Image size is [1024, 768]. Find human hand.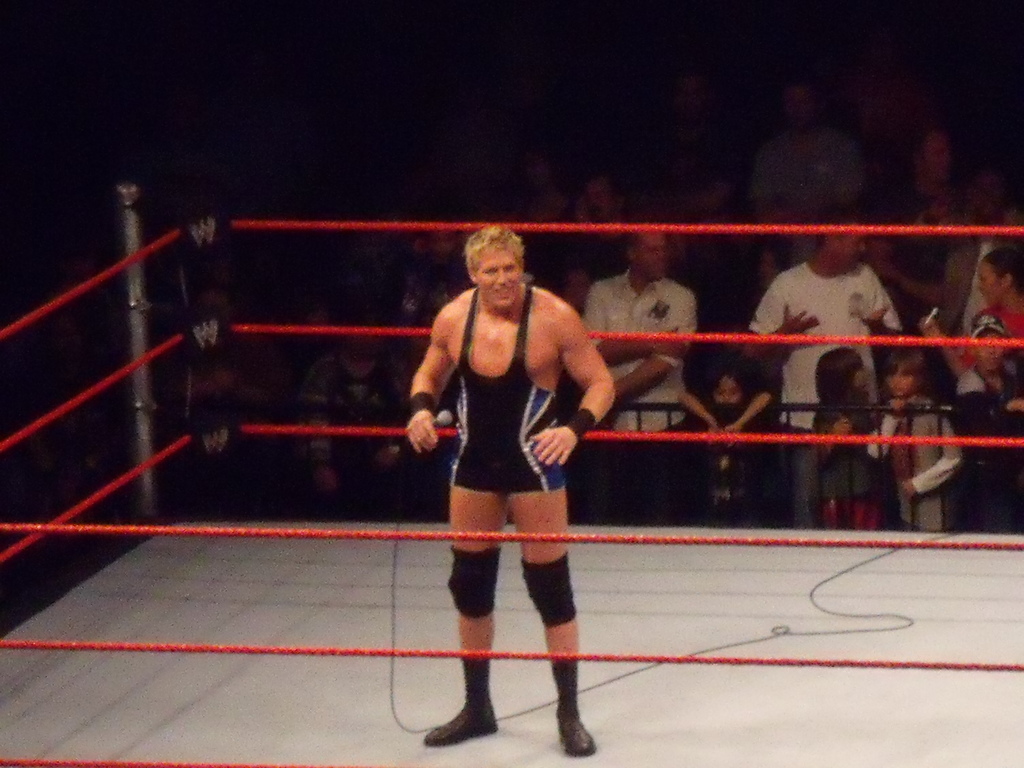
locate(887, 399, 908, 421).
